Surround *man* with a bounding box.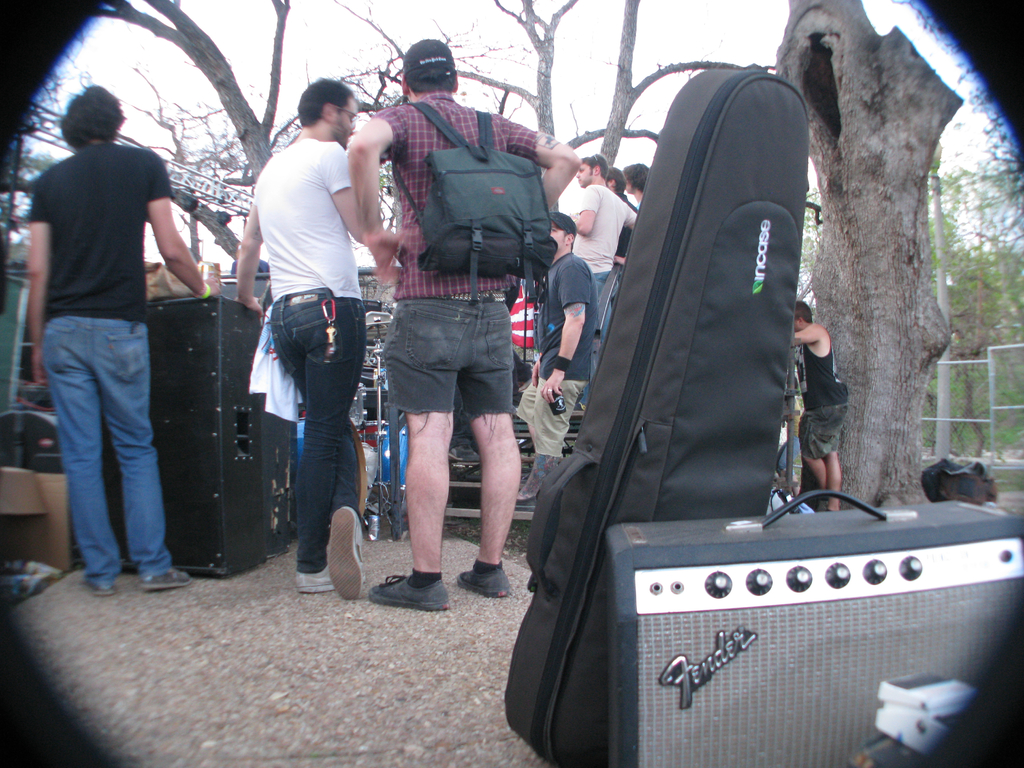
region(781, 294, 851, 516).
